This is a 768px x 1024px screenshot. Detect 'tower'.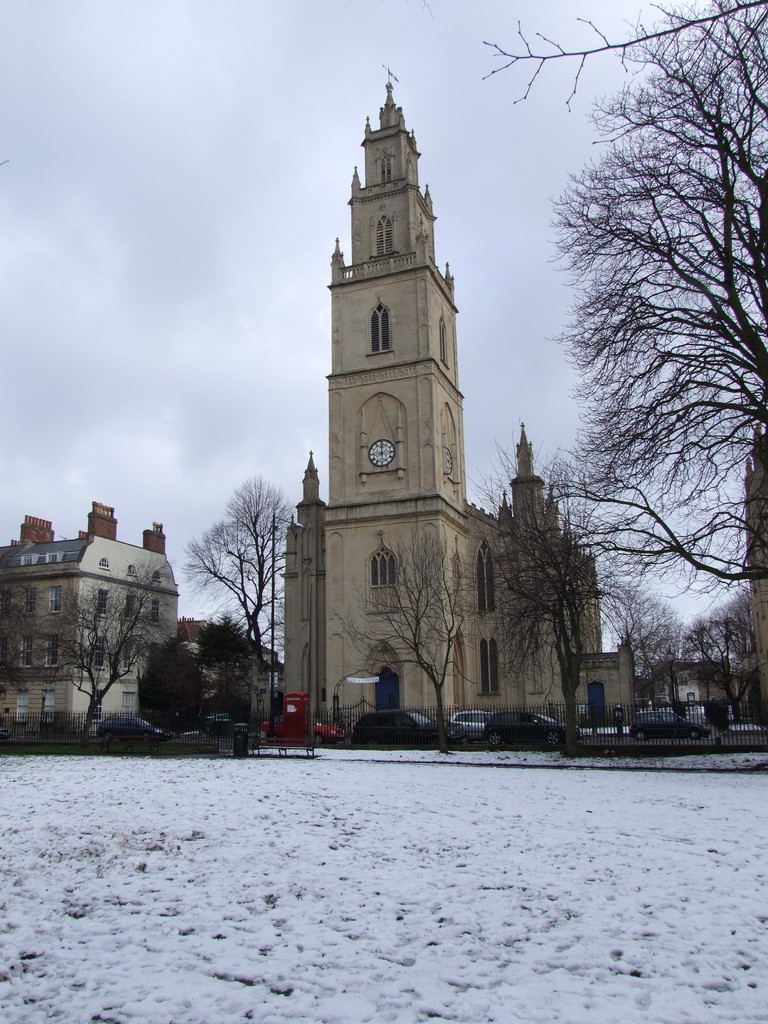
287, 56, 536, 651.
